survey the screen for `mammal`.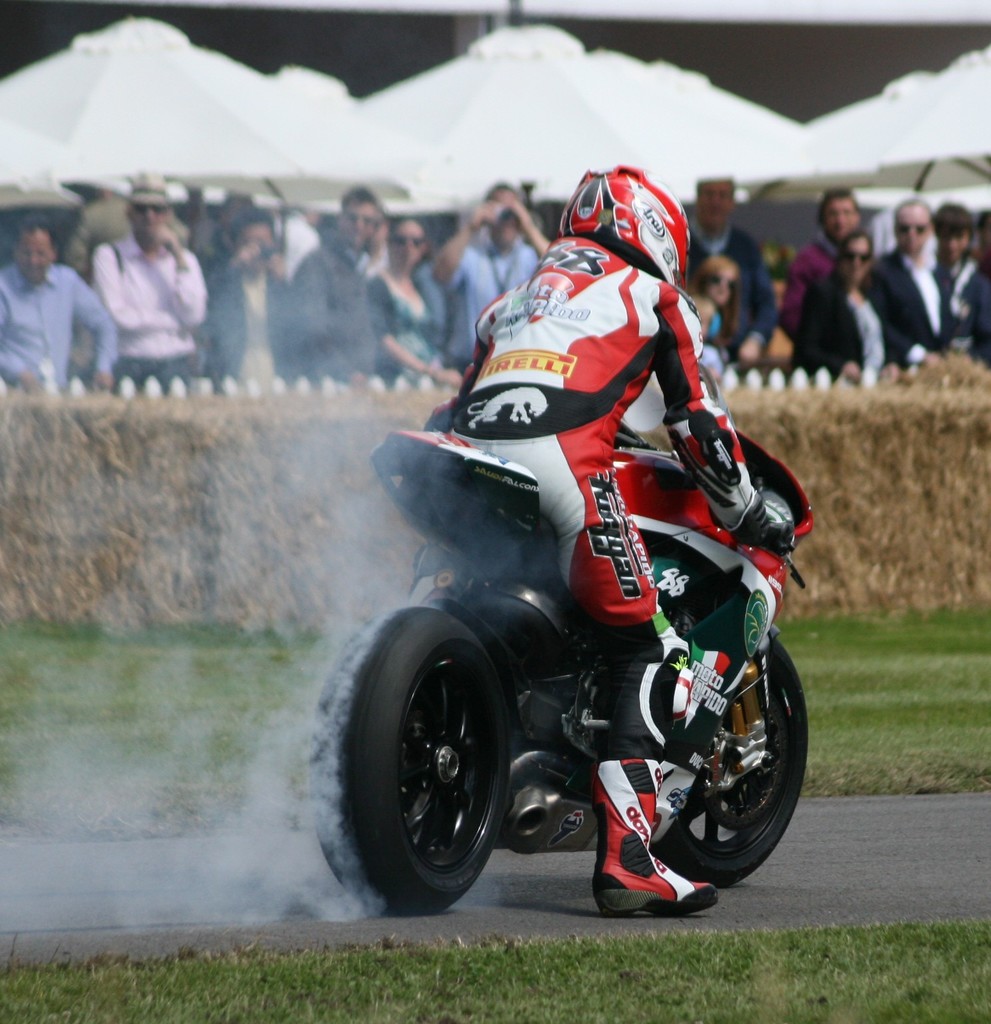
Survey found: (left=425, top=164, right=793, bottom=914).
